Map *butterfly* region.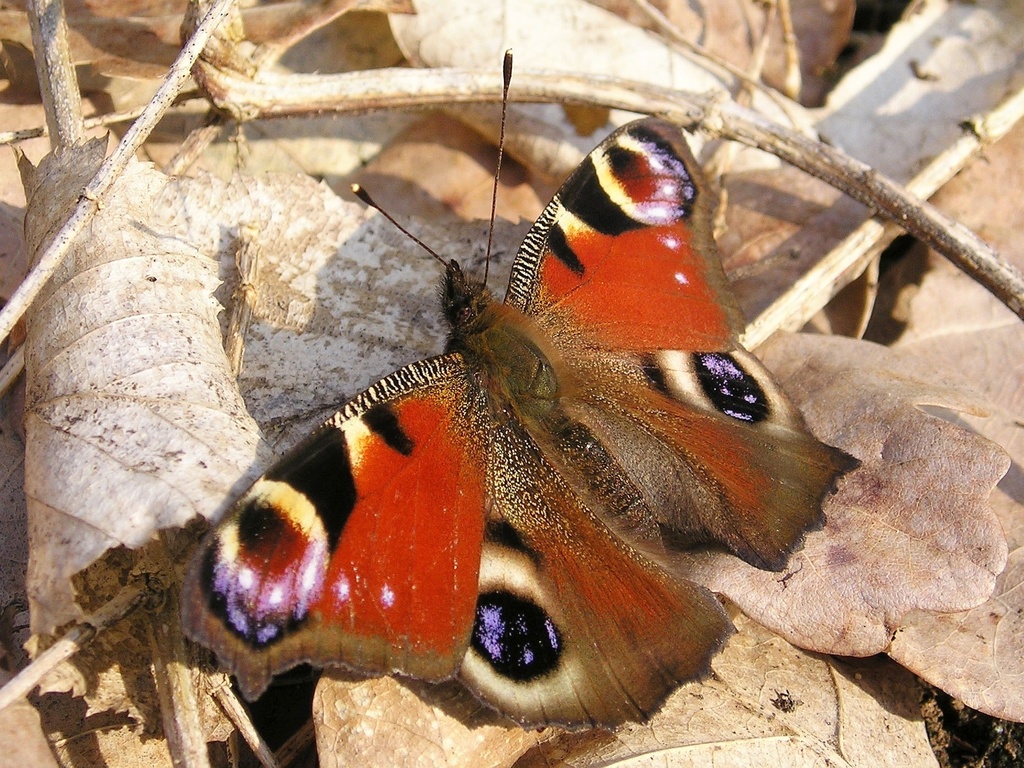
Mapped to pyautogui.locateOnScreen(180, 51, 859, 730).
